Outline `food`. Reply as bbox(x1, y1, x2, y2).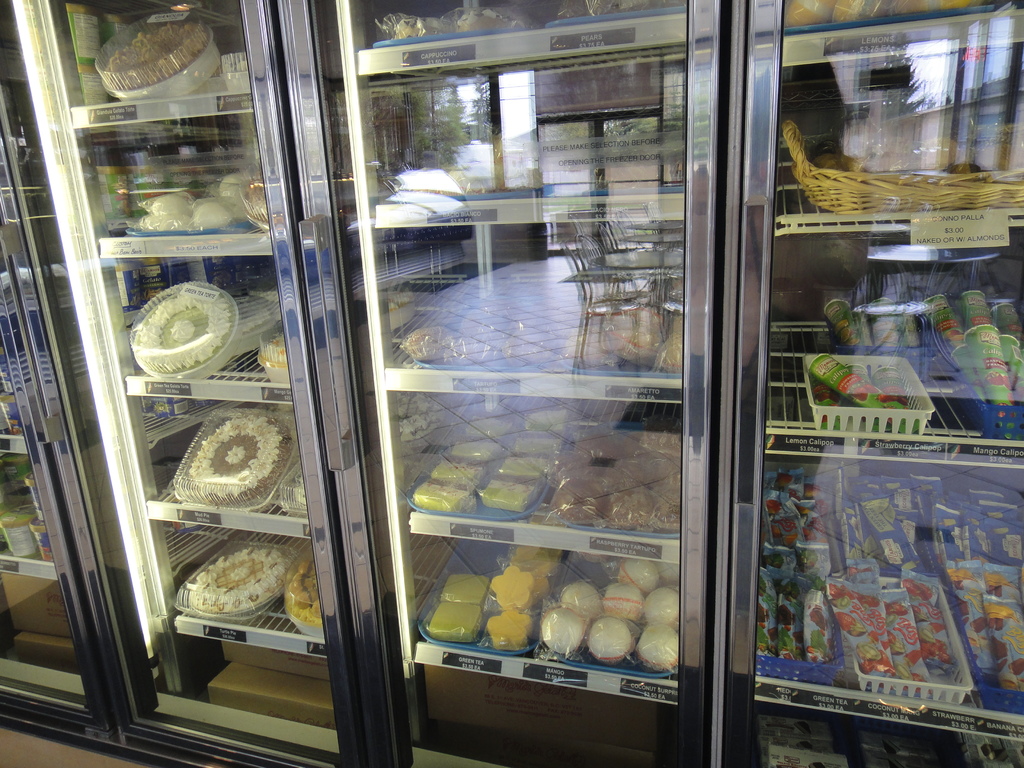
bbox(511, 430, 564, 456).
